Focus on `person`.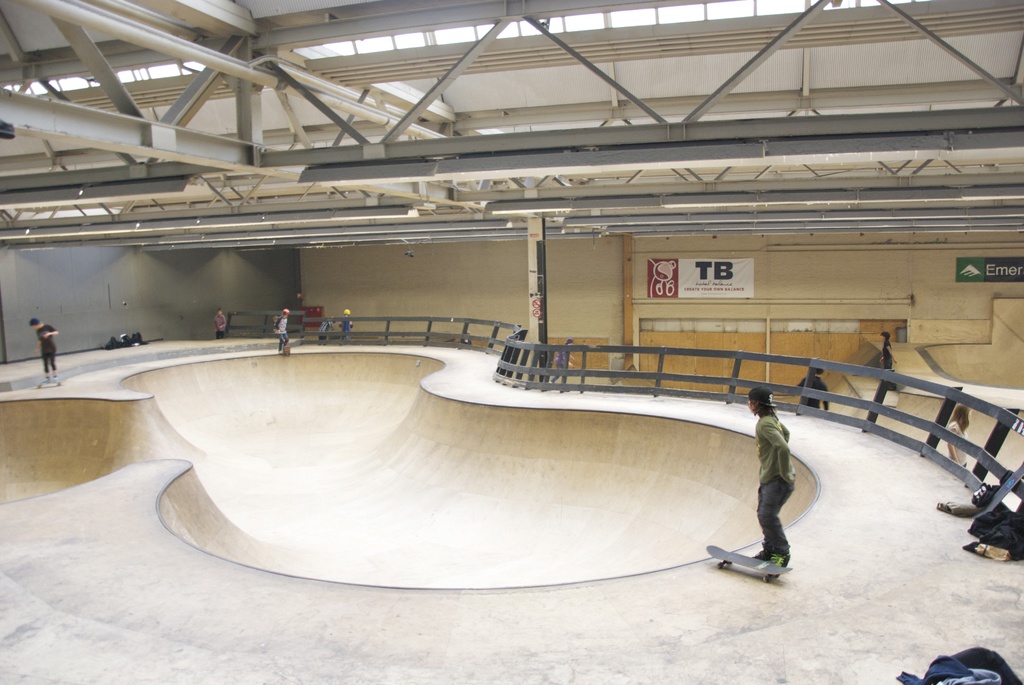
Focused at {"left": 745, "top": 375, "right": 805, "bottom": 589}.
